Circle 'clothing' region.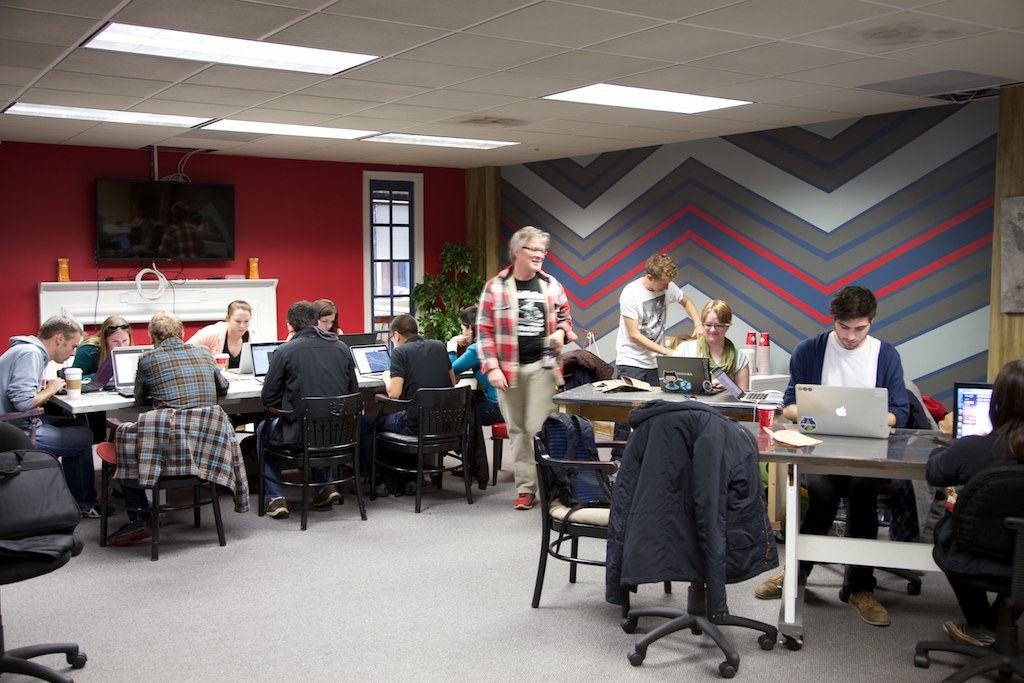
Region: pyautogui.locateOnScreen(110, 330, 228, 522).
